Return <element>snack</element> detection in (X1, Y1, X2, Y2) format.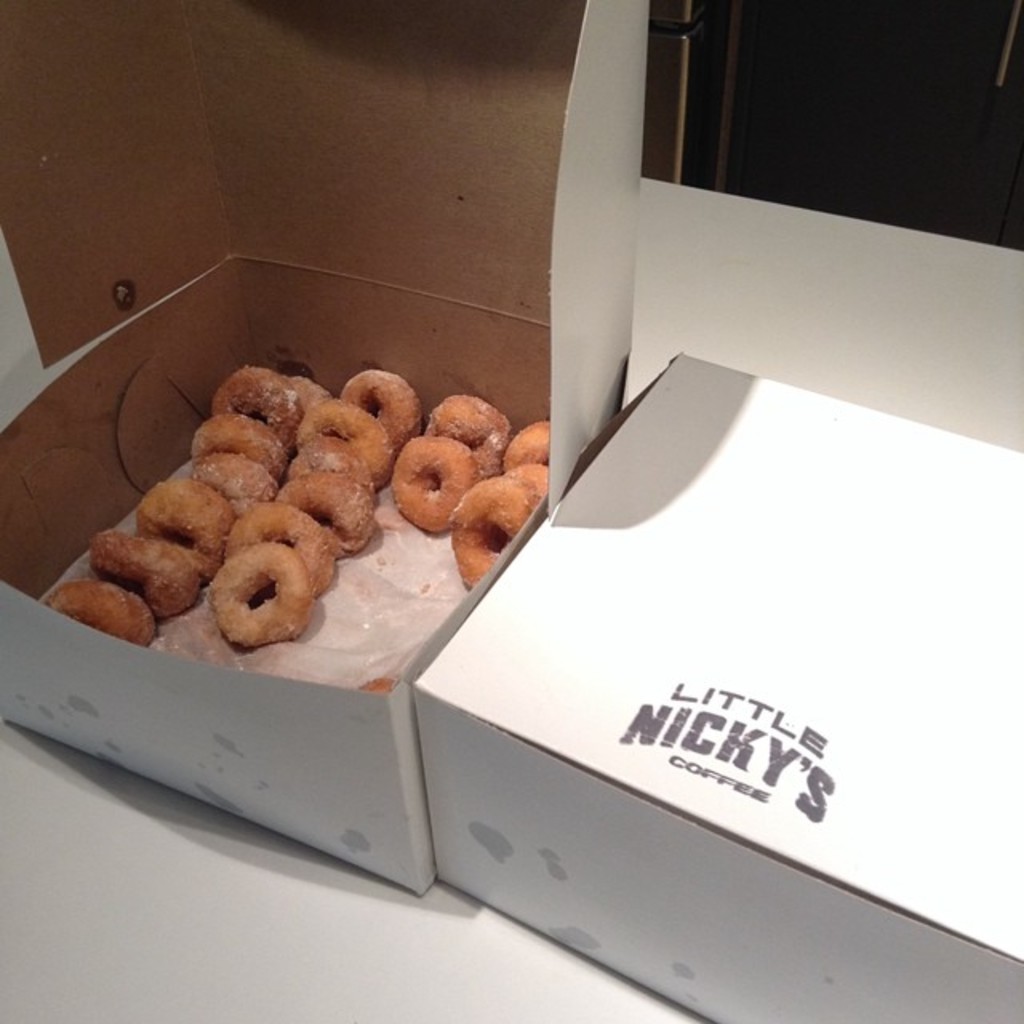
(360, 675, 394, 694).
